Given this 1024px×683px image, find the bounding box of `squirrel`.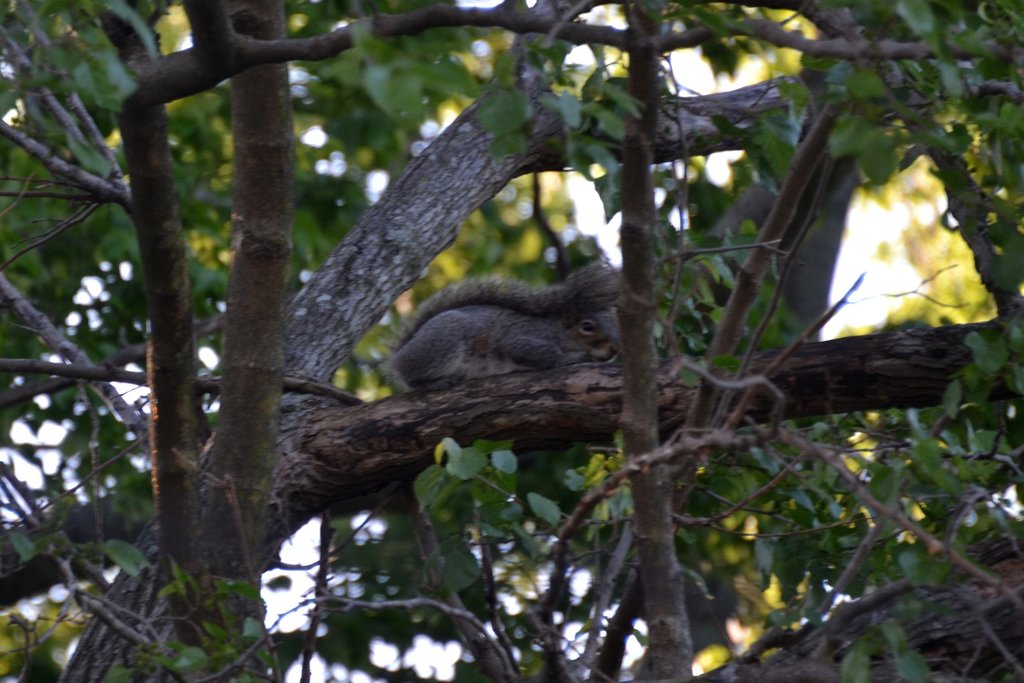
left=381, top=269, right=646, bottom=407.
